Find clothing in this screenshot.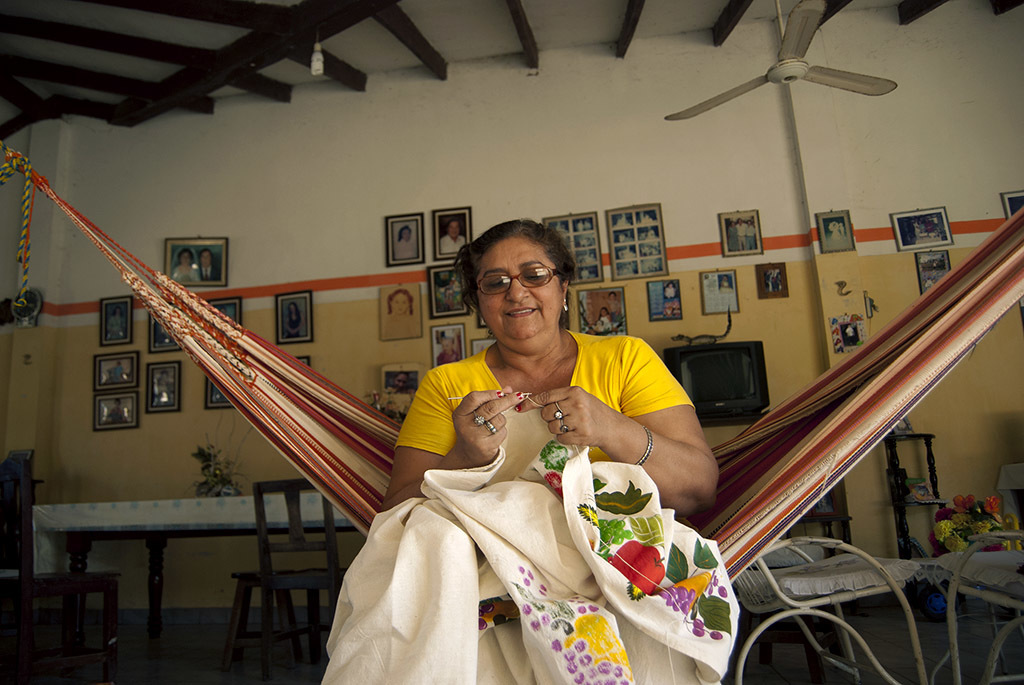
The bounding box for clothing is Rect(386, 339, 708, 532).
